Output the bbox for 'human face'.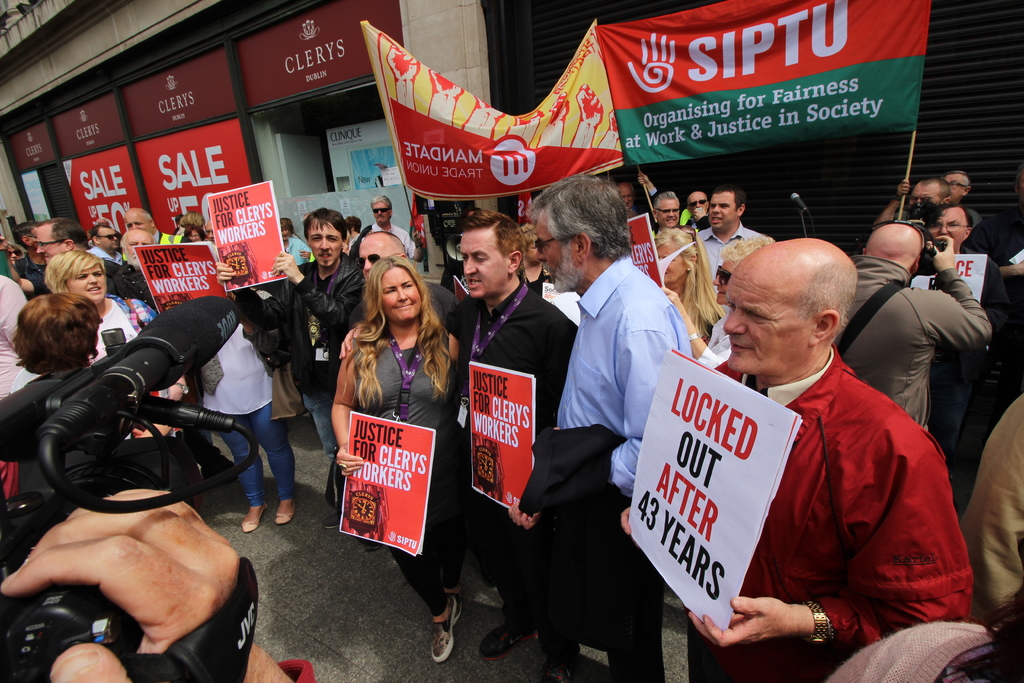
box=[124, 233, 155, 262].
